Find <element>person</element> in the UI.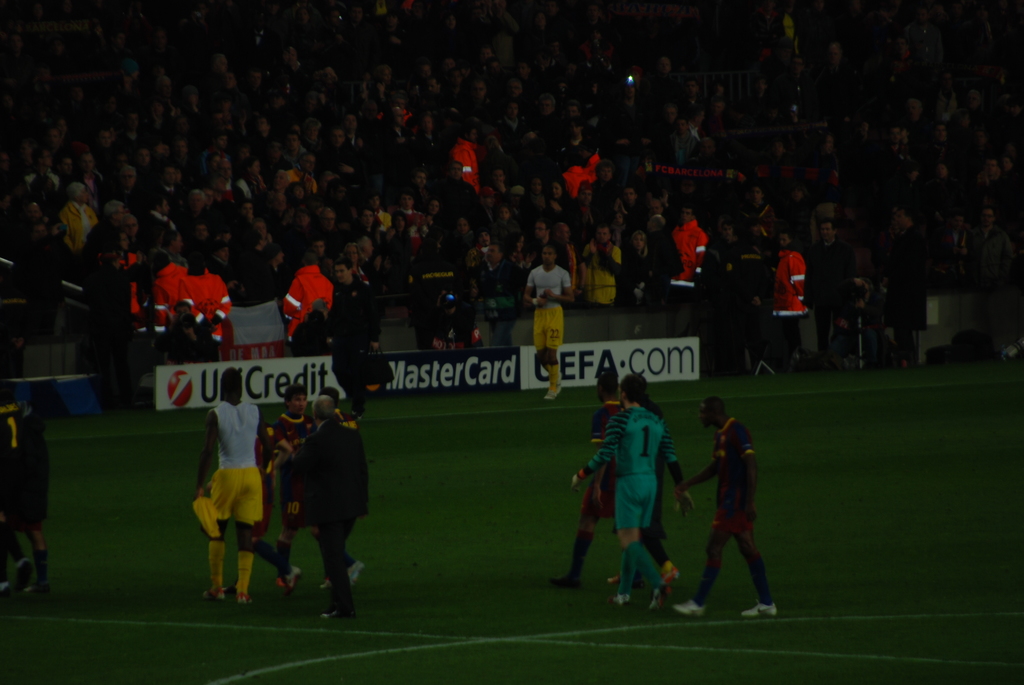
UI element at box=[173, 244, 241, 359].
